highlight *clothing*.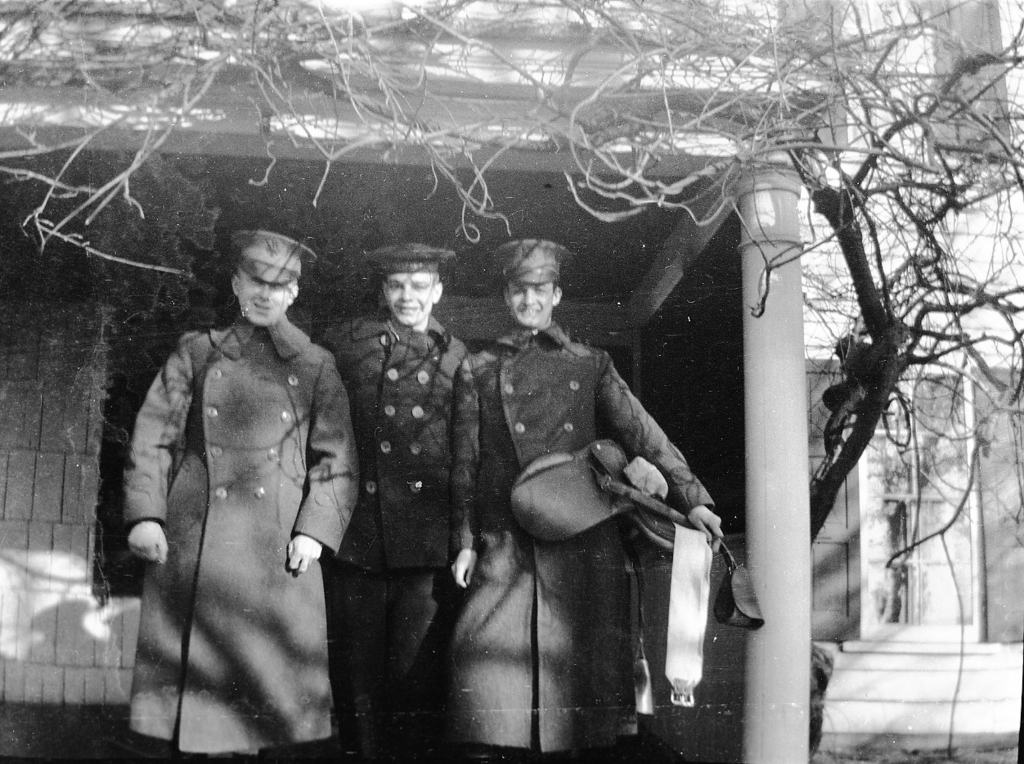
Highlighted region: bbox=(319, 313, 474, 755).
